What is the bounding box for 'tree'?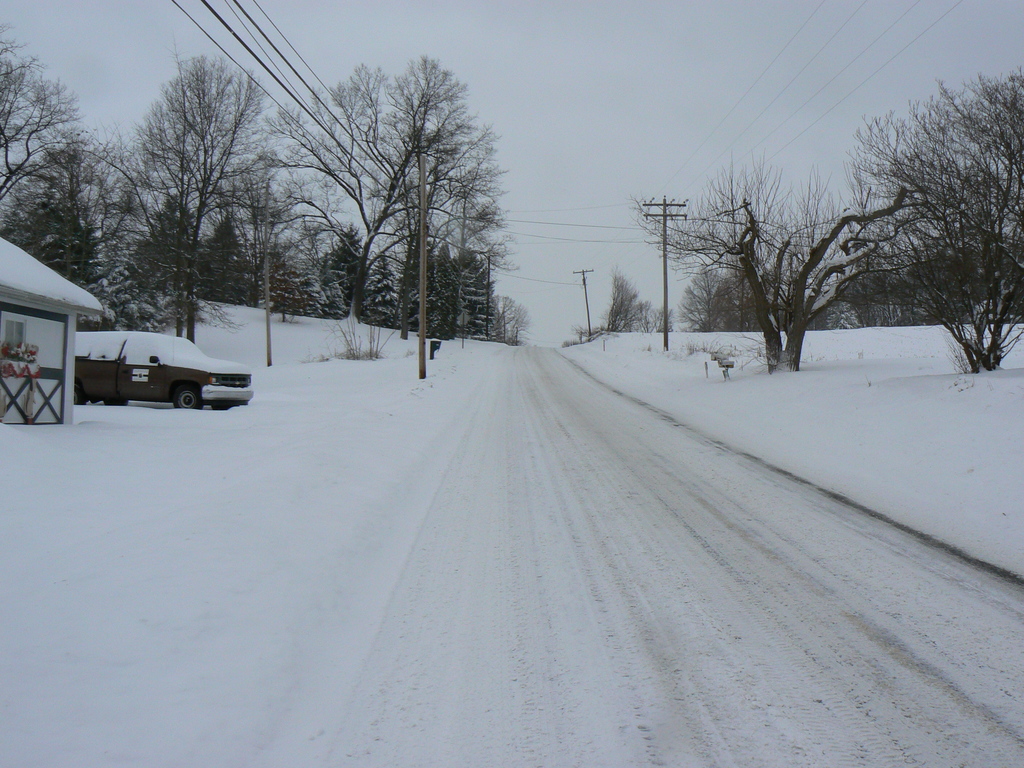
box=[384, 209, 430, 335].
